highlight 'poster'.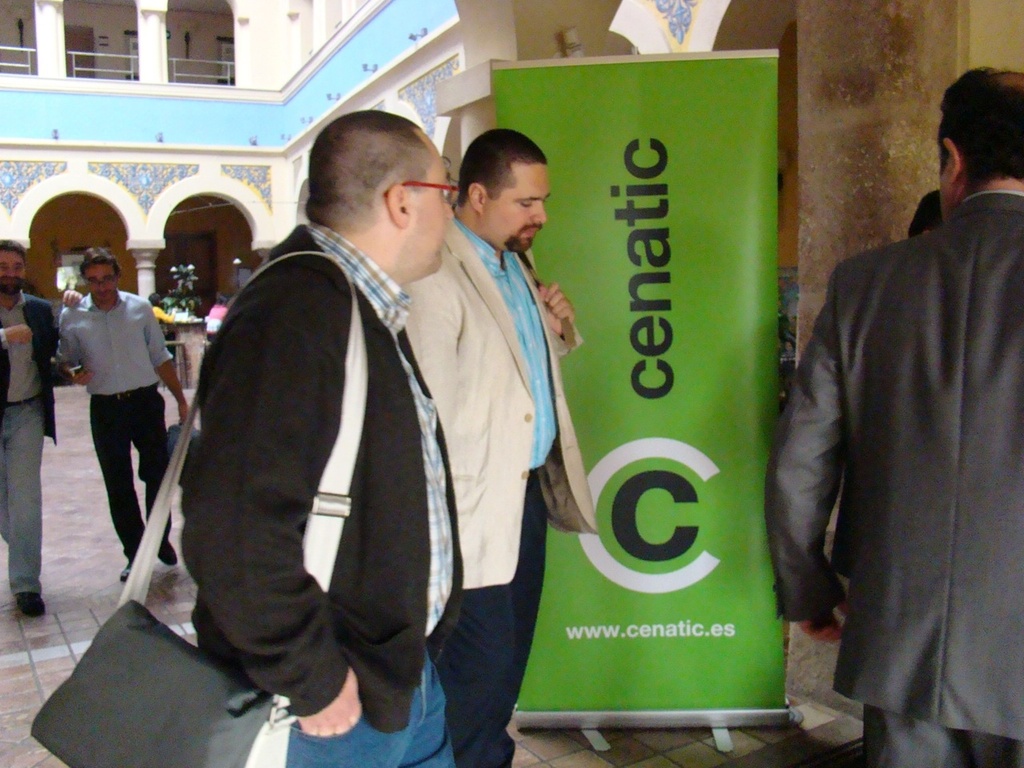
Highlighted region: rect(489, 55, 785, 710).
